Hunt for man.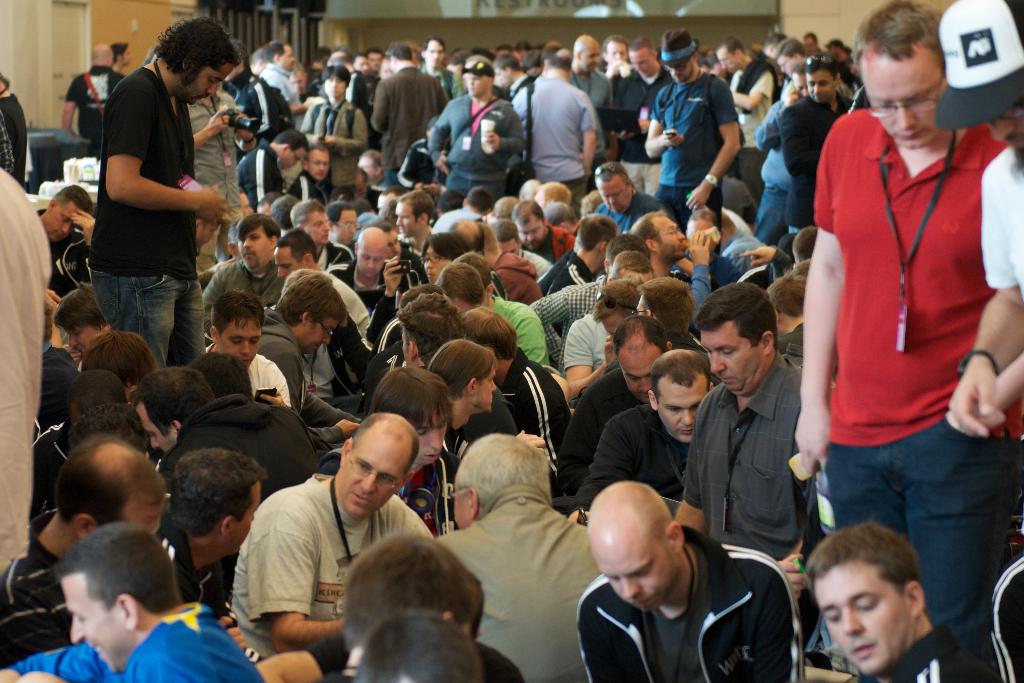
Hunted down at region(190, 210, 221, 249).
